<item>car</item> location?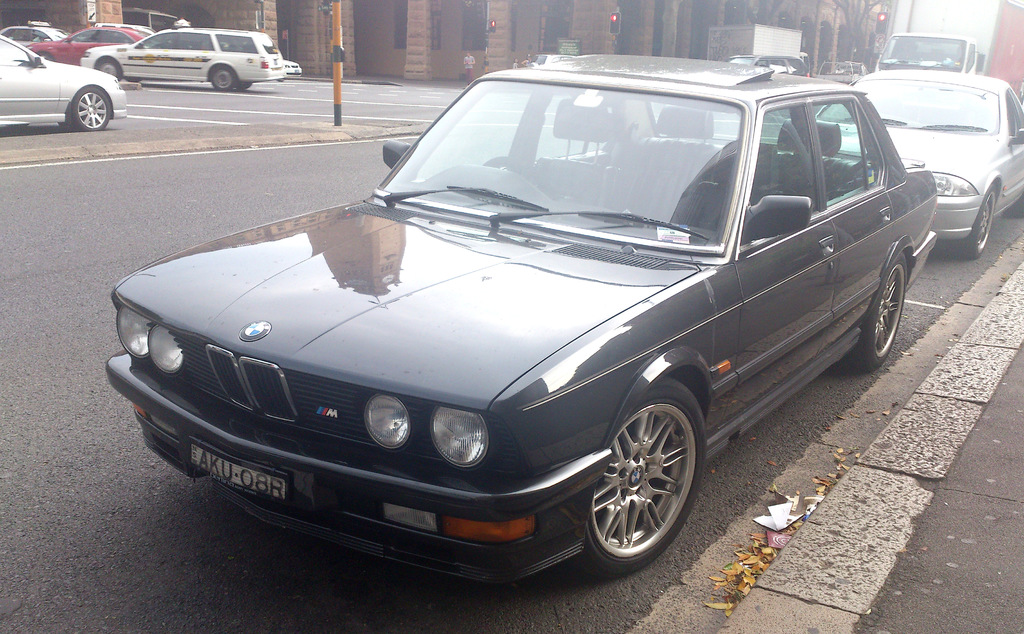
bbox=[731, 54, 808, 80]
